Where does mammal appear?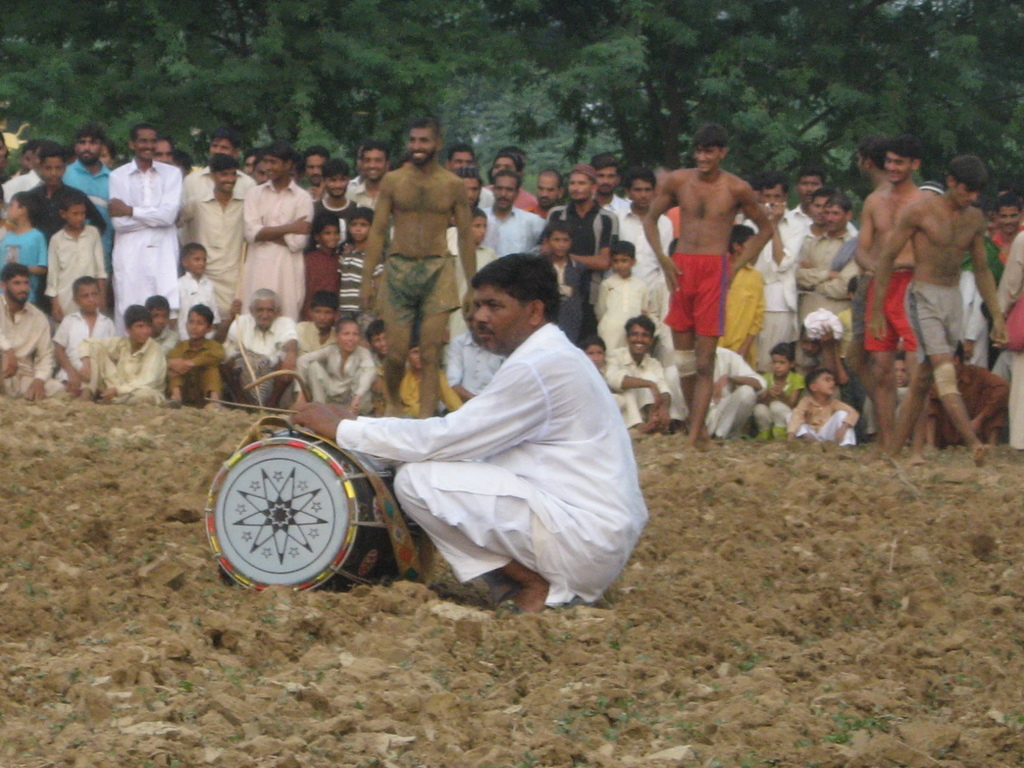
Appears at locate(858, 351, 926, 456).
